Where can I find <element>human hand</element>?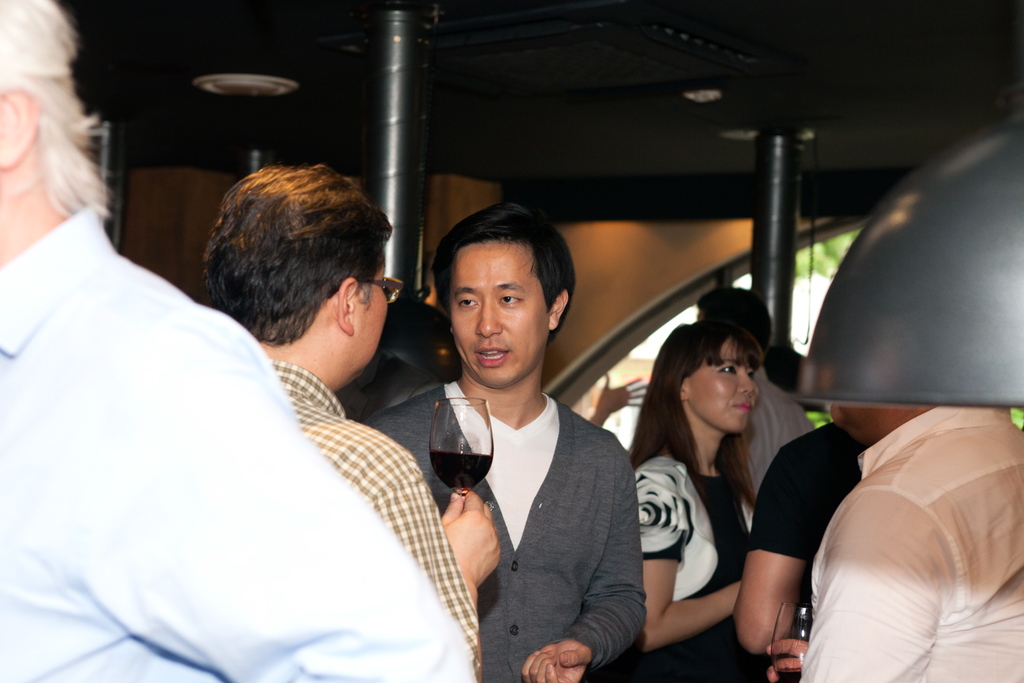
You can find it at detection(440, 486, 502, 592).
